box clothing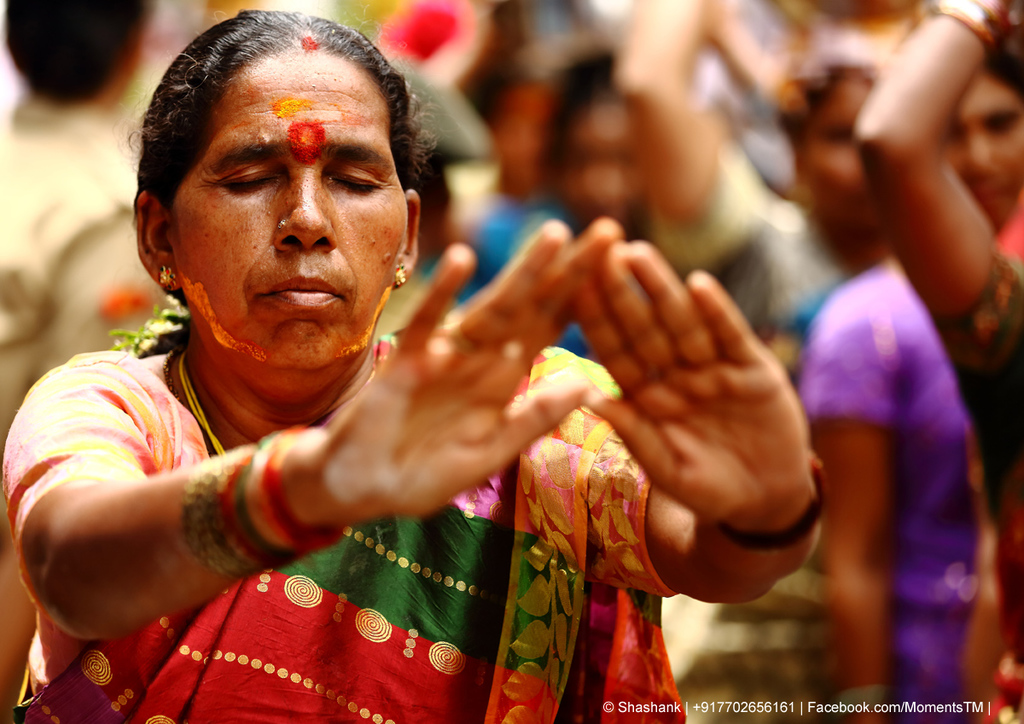
(0,58,175,669)
